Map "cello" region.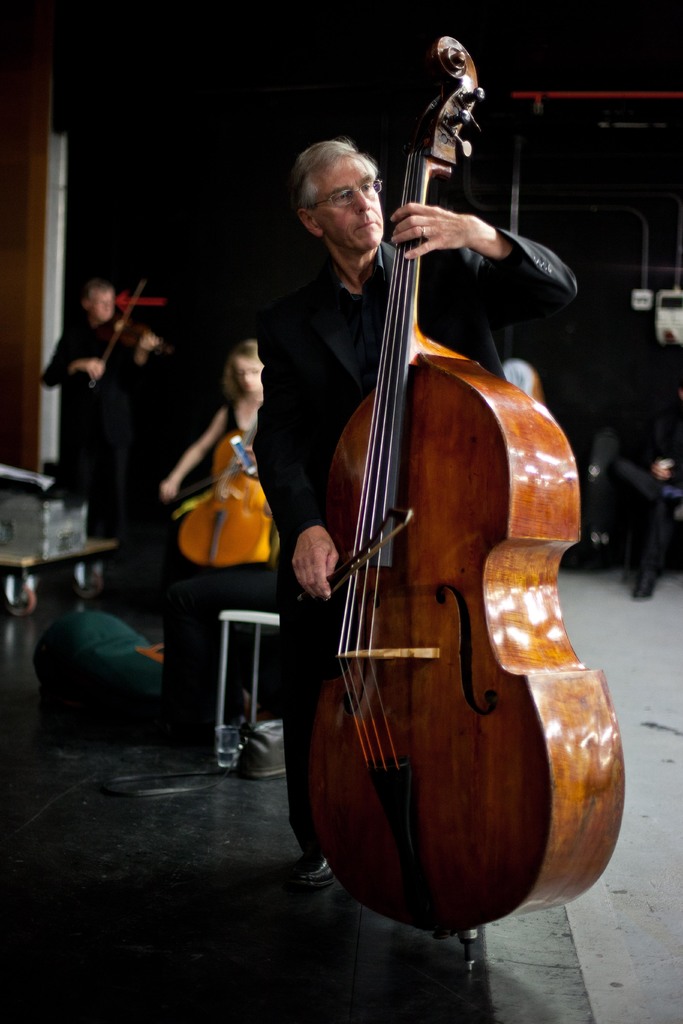
Mapped to locate(90, 280, 173, 389).
